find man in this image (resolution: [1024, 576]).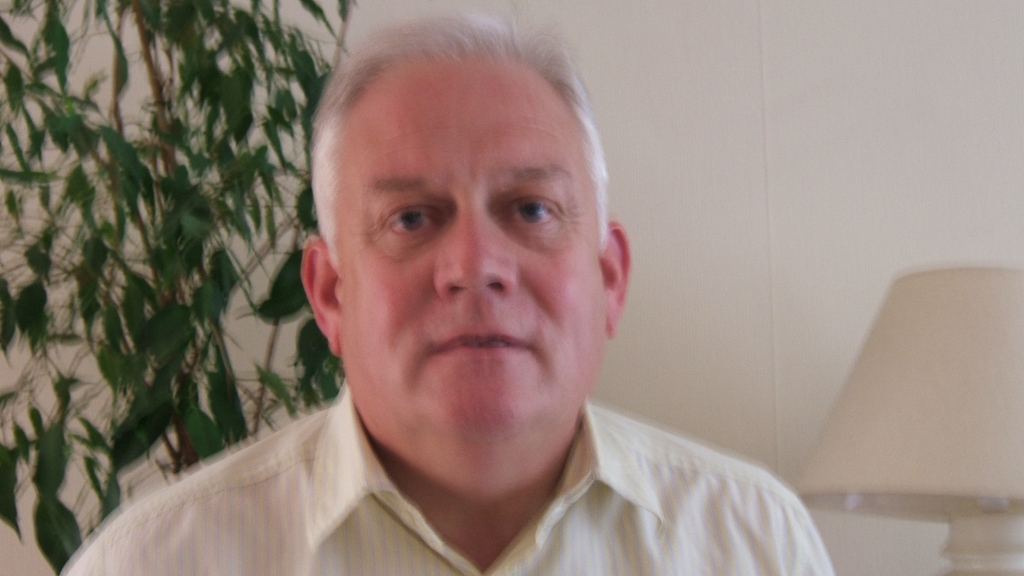
pyautogui.locateOnScreen(143, 24, 845, 575).
